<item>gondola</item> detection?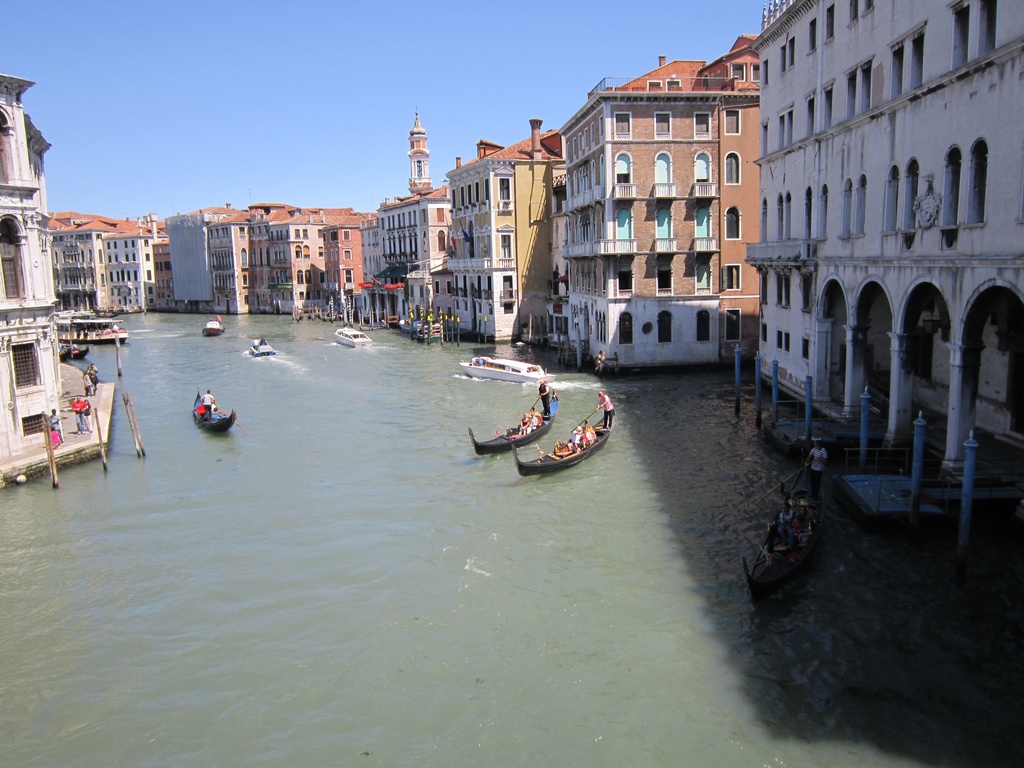
bbox=(193, 386, 239, 435)
